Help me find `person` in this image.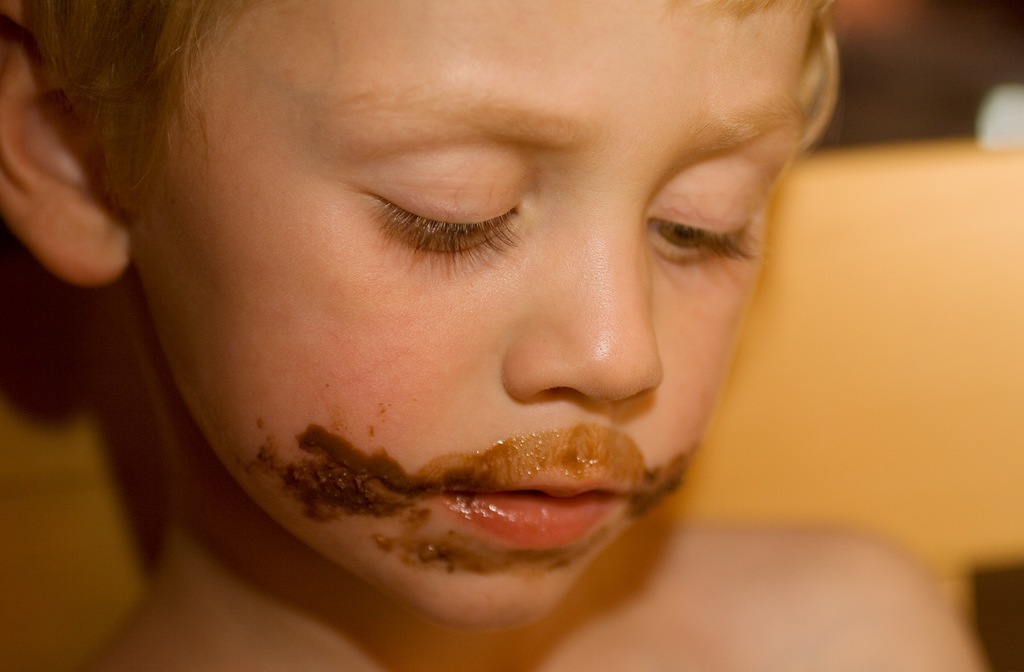
Found it: (x1=55, y1=1, x2=908, y2=635).
